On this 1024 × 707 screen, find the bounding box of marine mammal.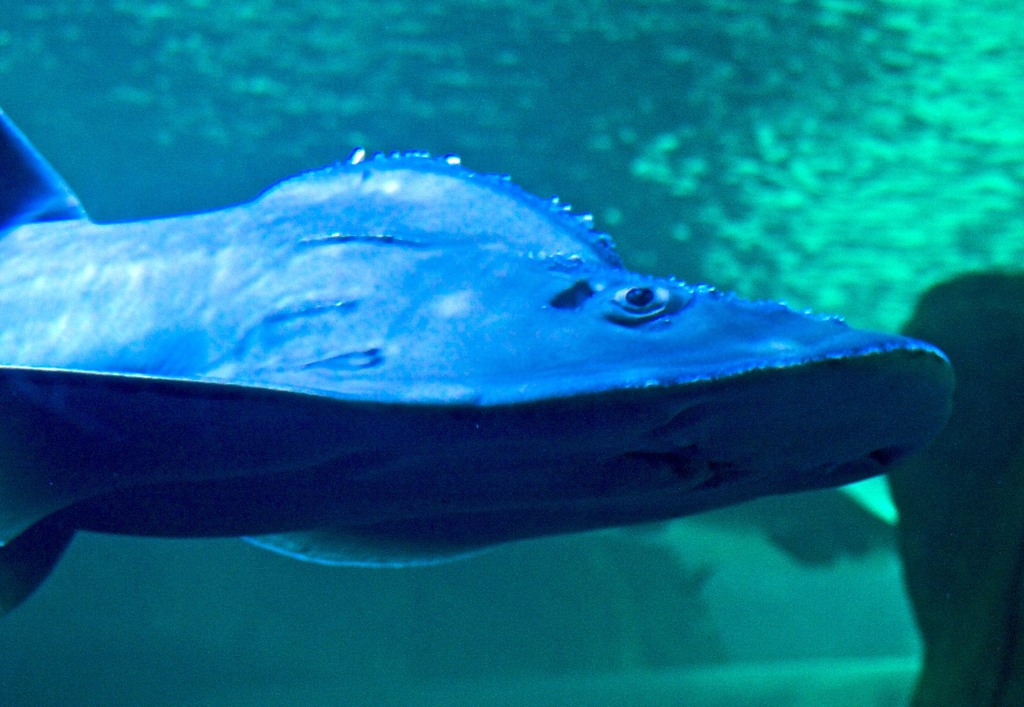
Bounding box: 0:97:979:606.
